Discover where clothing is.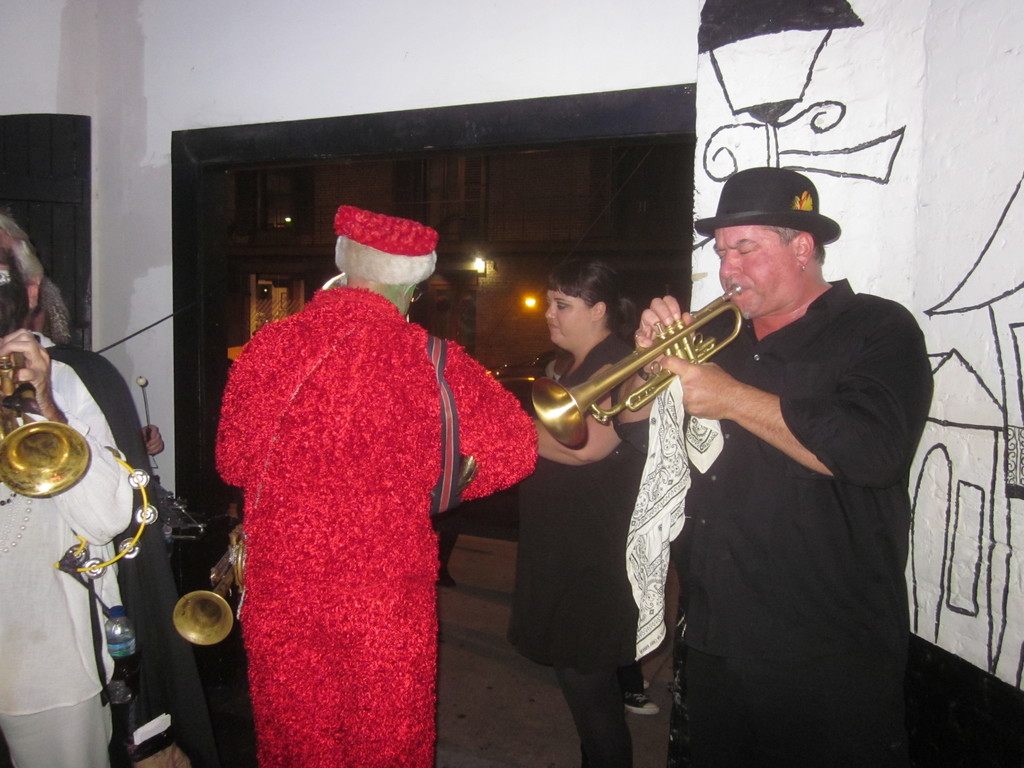
Discovered at <bbox>612, 273, 931, 767</bbox>.
